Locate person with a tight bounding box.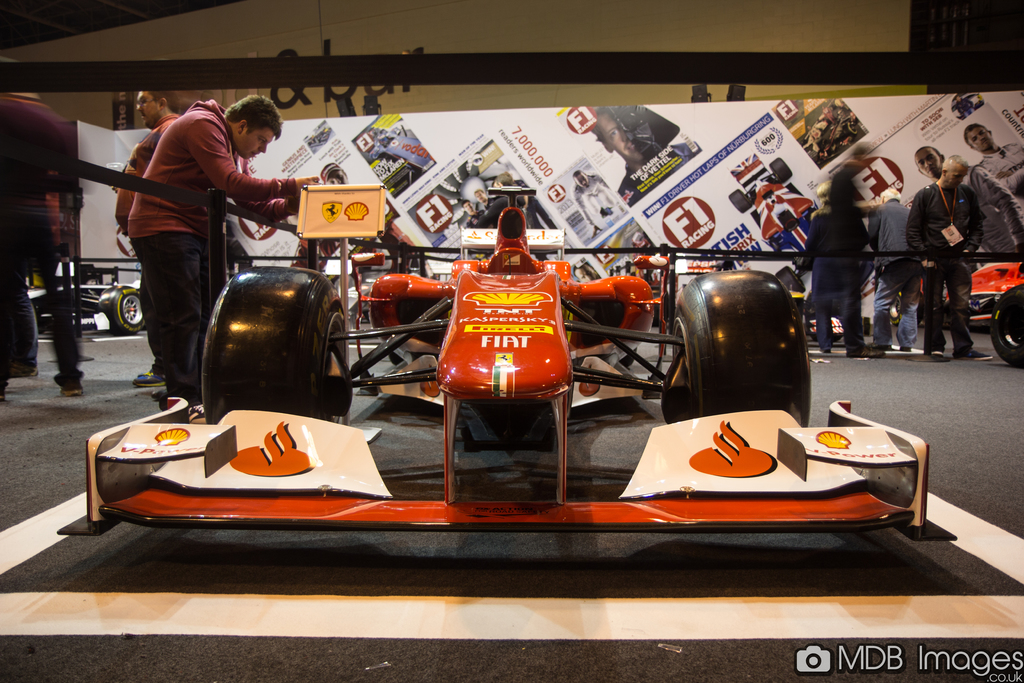
bbox=(913, 145, 1023, 261).
